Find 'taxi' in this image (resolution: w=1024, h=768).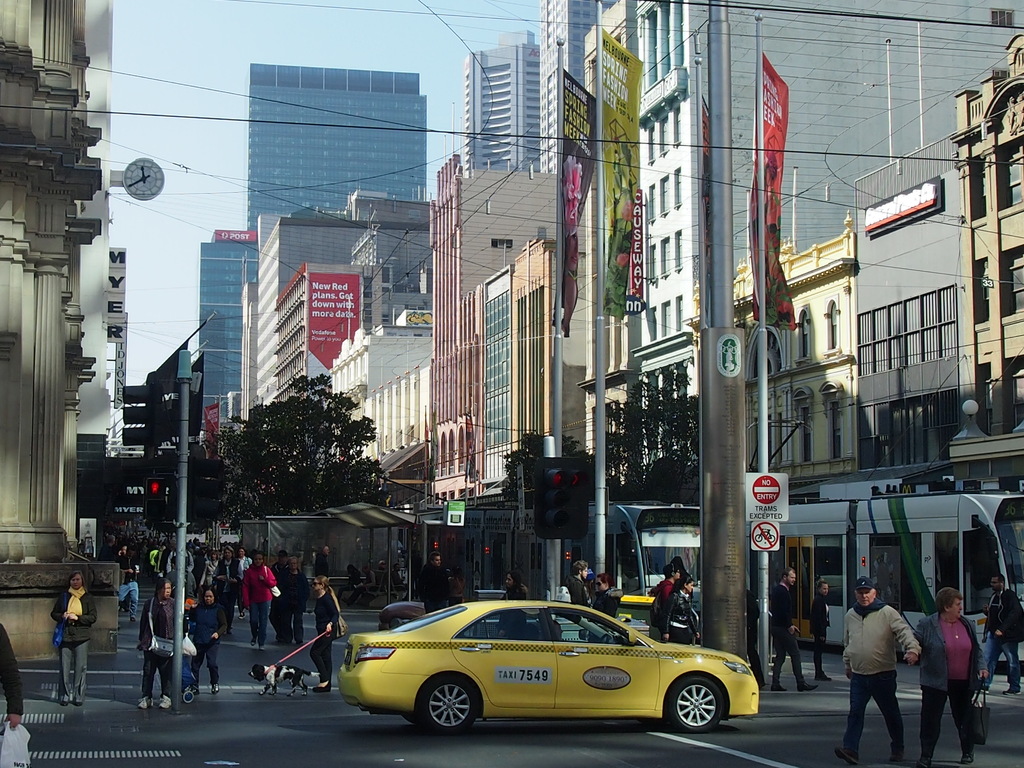
339:586:758:734.
